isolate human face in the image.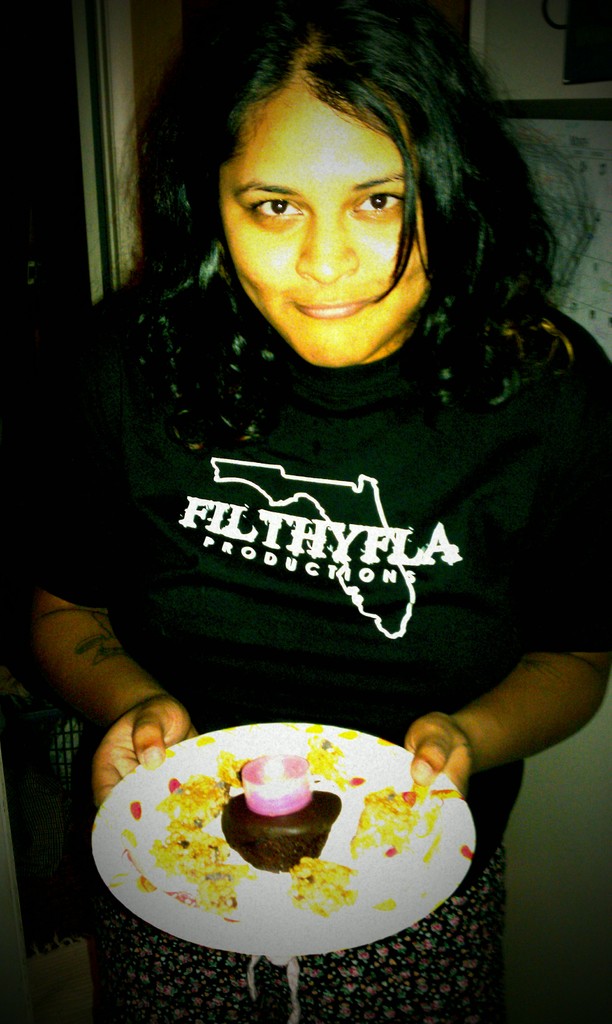
Isolated region: 217,80,427,372.
